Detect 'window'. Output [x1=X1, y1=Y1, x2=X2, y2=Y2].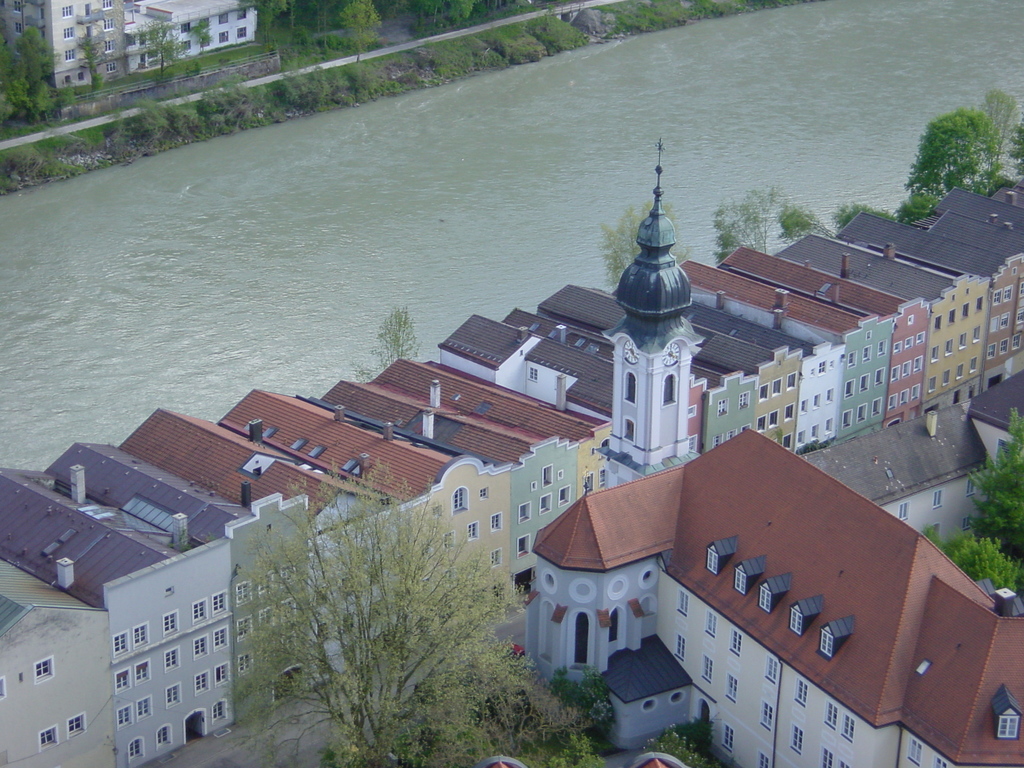
[x1=854, y1=403, x2=869, y2=425].
